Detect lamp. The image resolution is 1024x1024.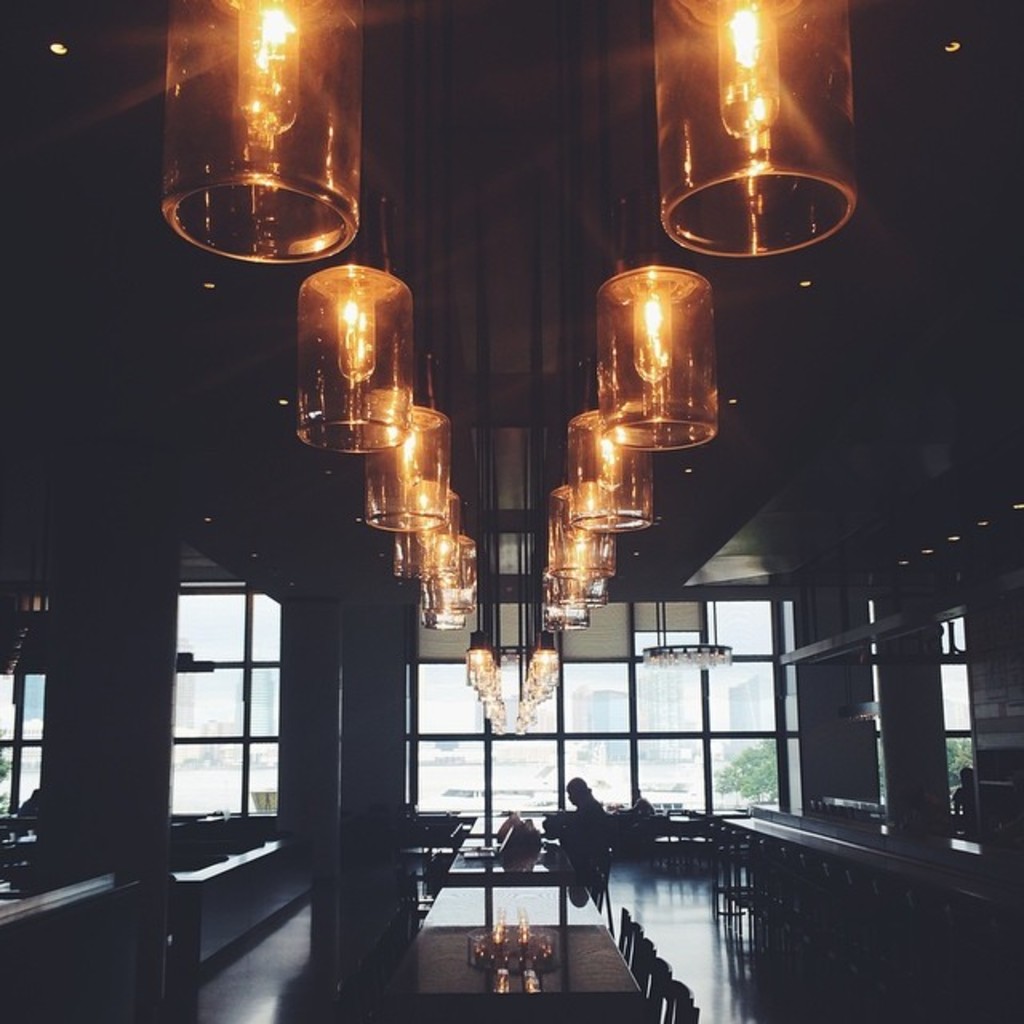
<box>363,352,453,538</box>.
